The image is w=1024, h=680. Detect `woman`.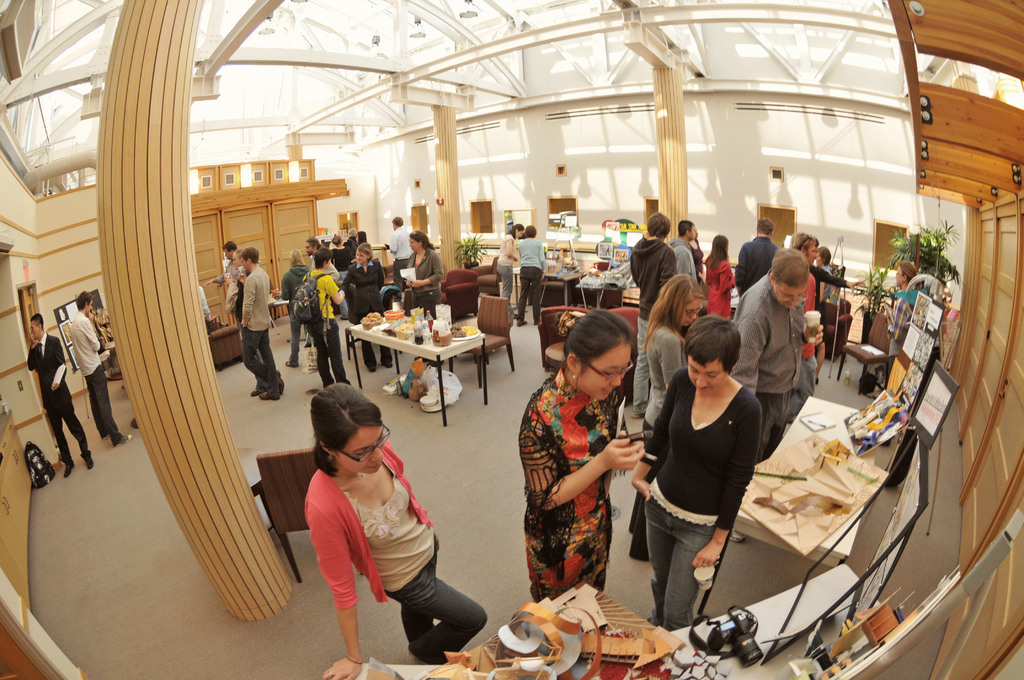
Detection: 301/382/488/679.
